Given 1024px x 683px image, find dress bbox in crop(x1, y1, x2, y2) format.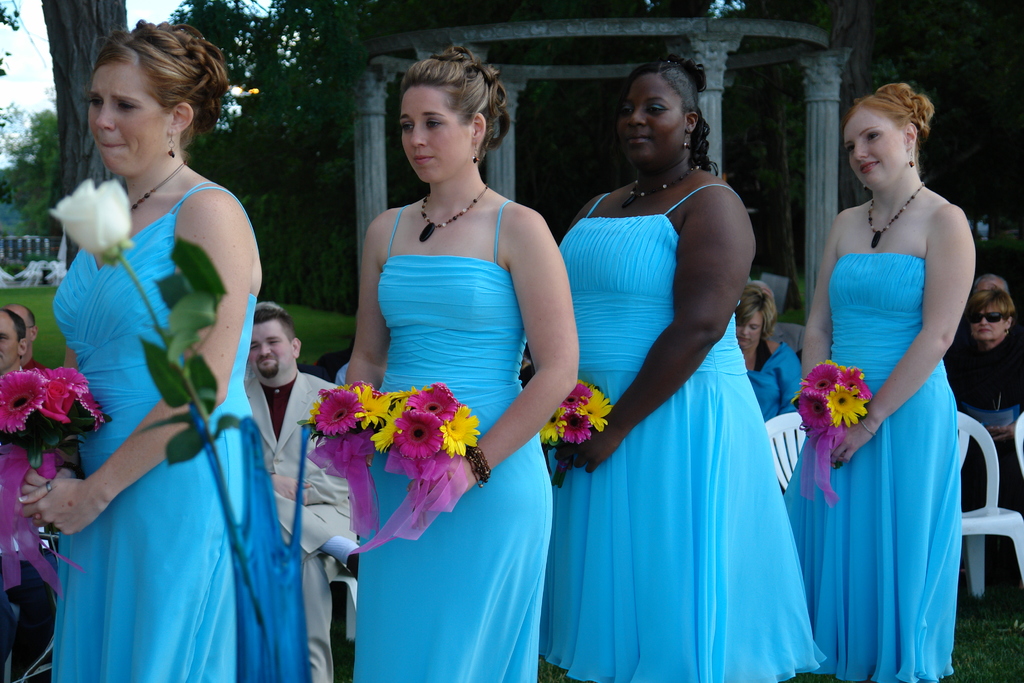
crop(50, 179, 307, 682).
